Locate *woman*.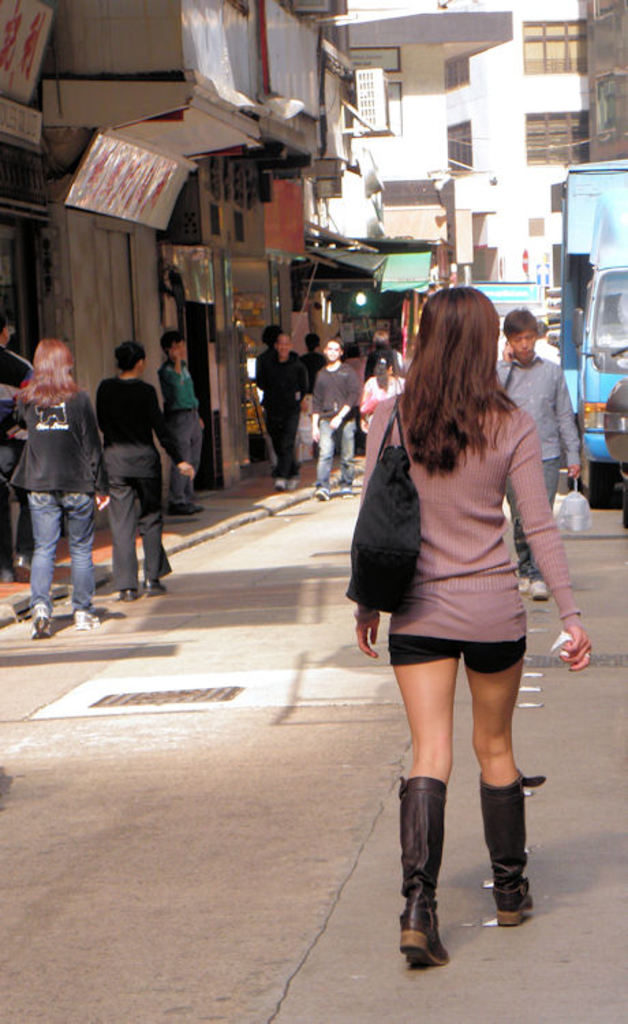
Bounding box: Rect(354, 350, 408, 457).
